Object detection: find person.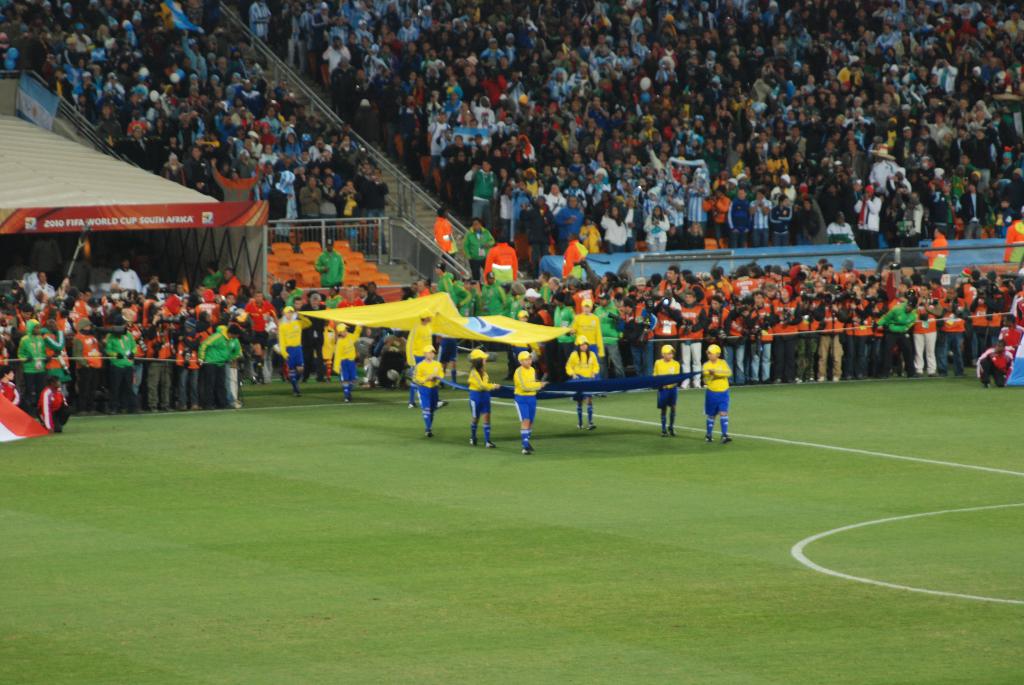
(514,351,543,455).
